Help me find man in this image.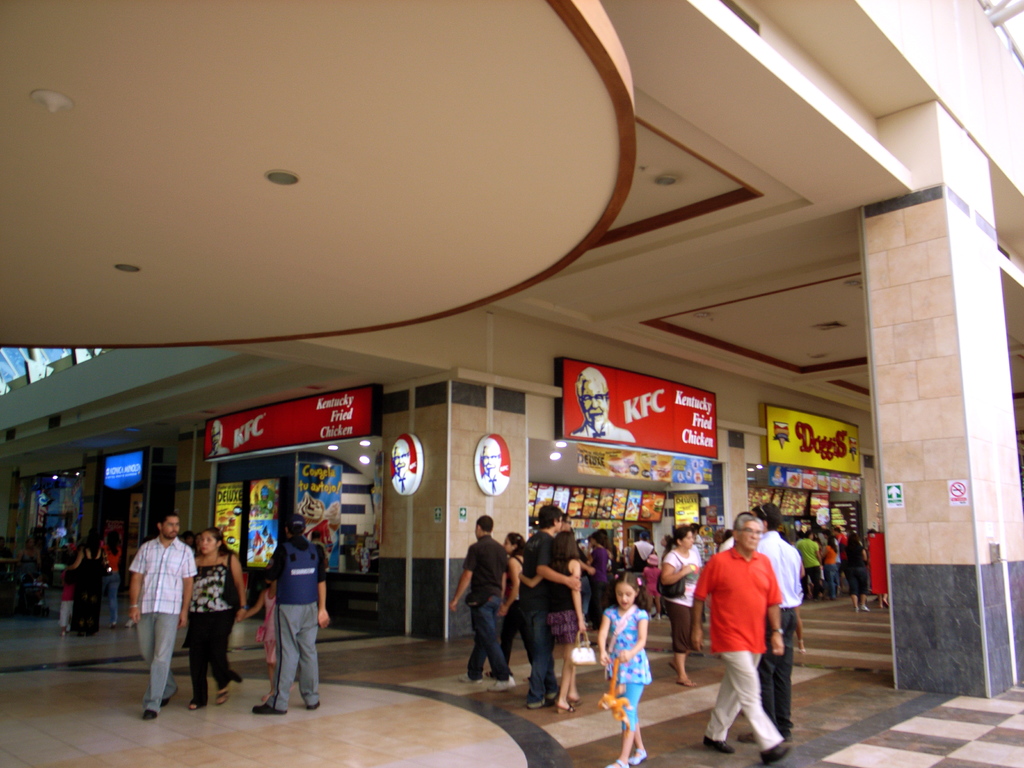
Found it: select_region(712, 528, 724, 552).
